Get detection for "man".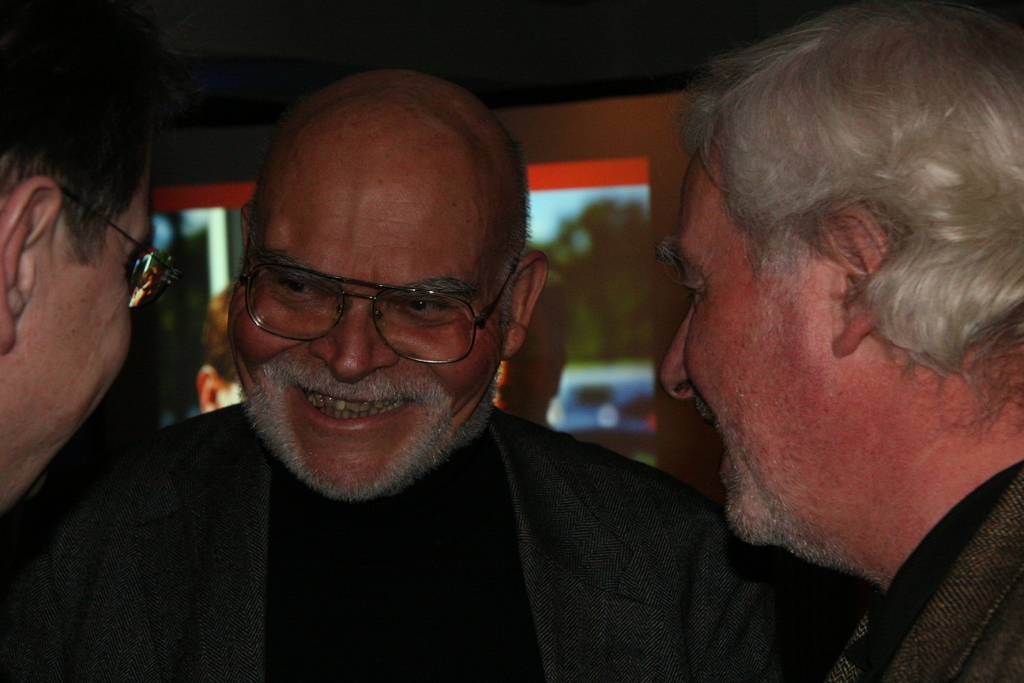
Detection: 108:62:773:648.
